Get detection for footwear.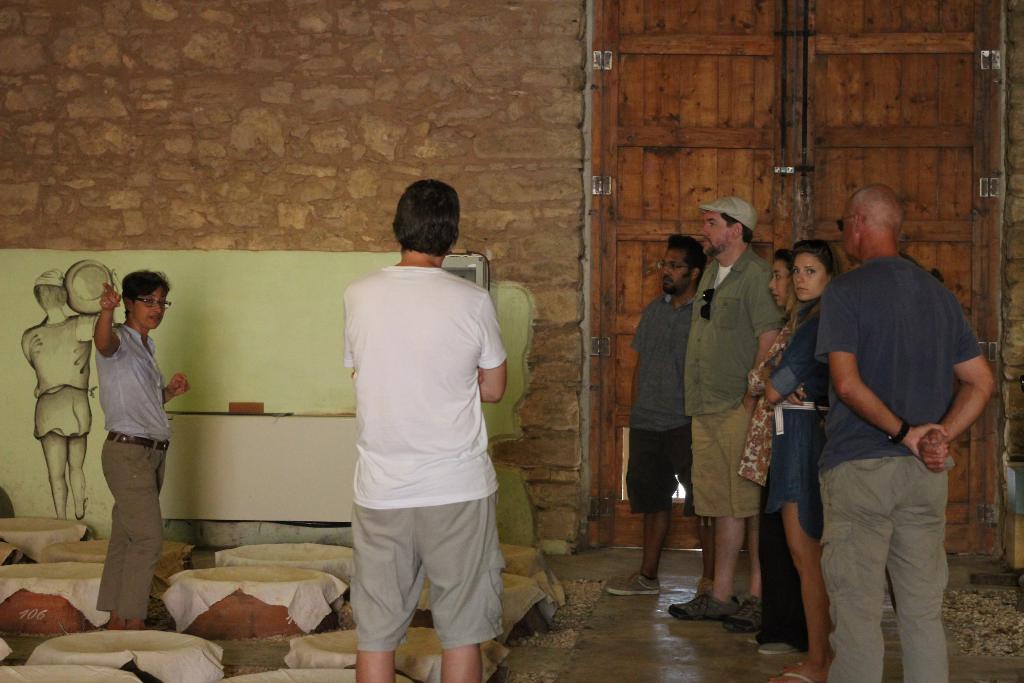
Detection: {"x1": 780, "y1": 670, "x2": 815, "y2": 682}.
